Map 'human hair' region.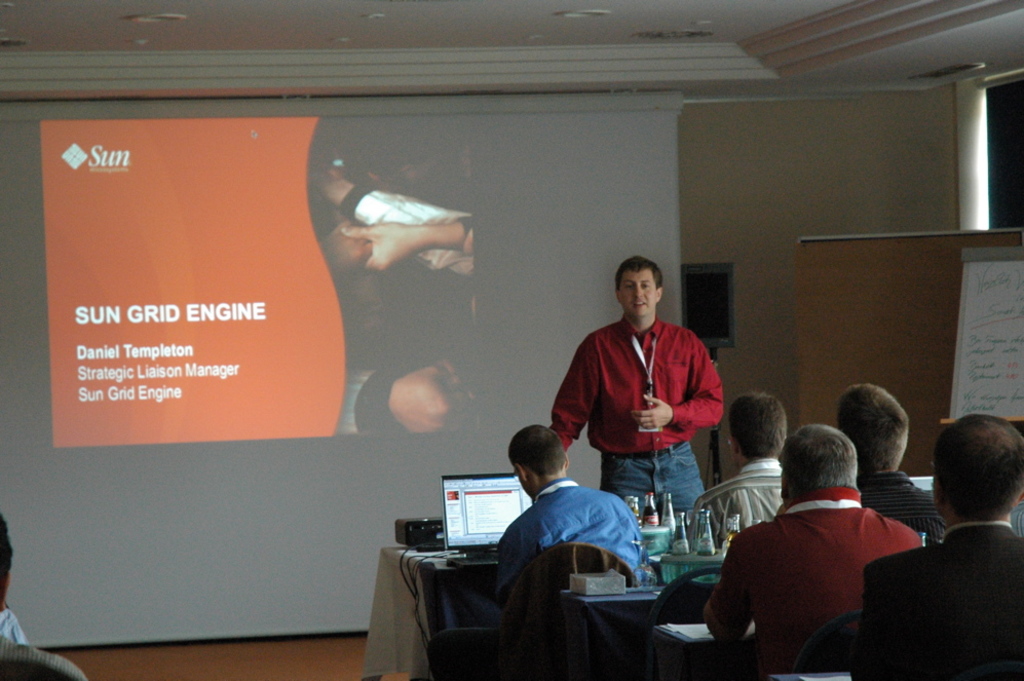
Mapped to (0, 512, 14, 587).
